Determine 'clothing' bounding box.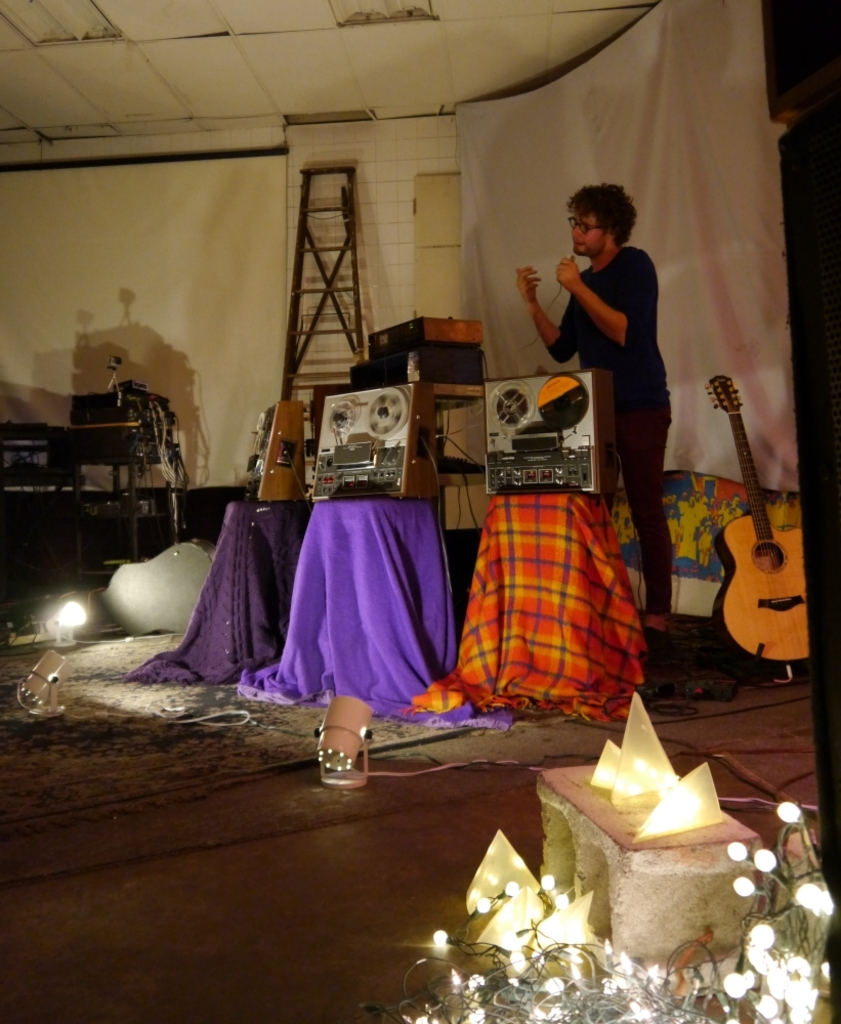
Determined: x1=547, y1=244, x2=673, y2=618.
